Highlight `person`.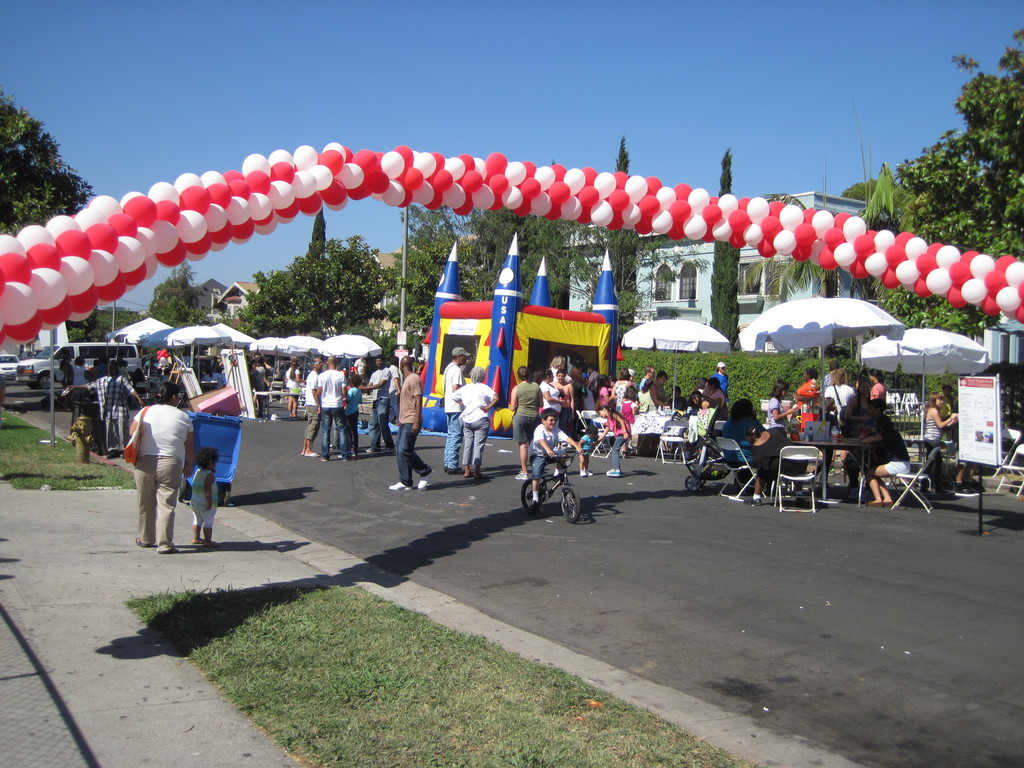
Highlighted region: (left=353, top=356, right=367, bottom=385).
